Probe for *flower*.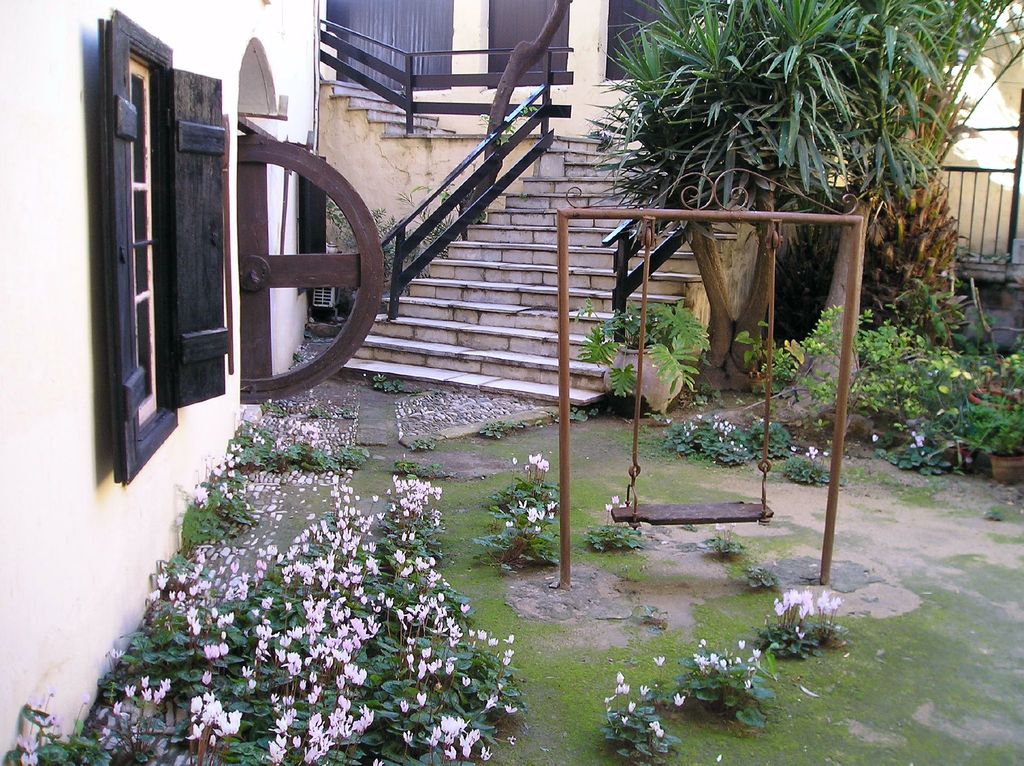
Probe result: <region>199, 671, 213, 690</region>.
